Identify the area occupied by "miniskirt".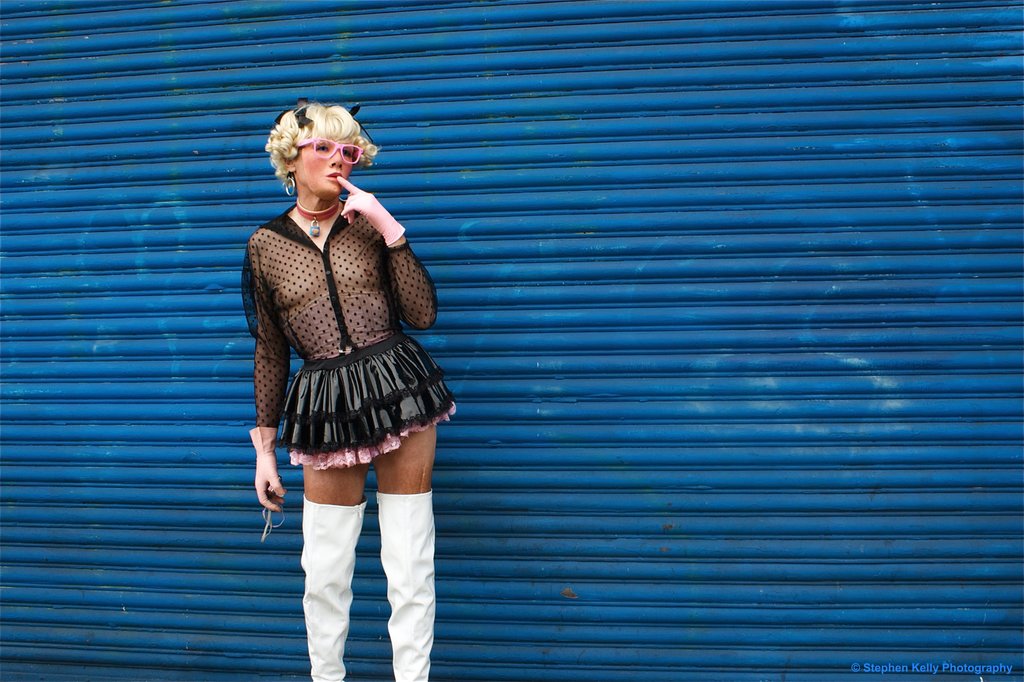
Area: 282, 331, 456, 465.
